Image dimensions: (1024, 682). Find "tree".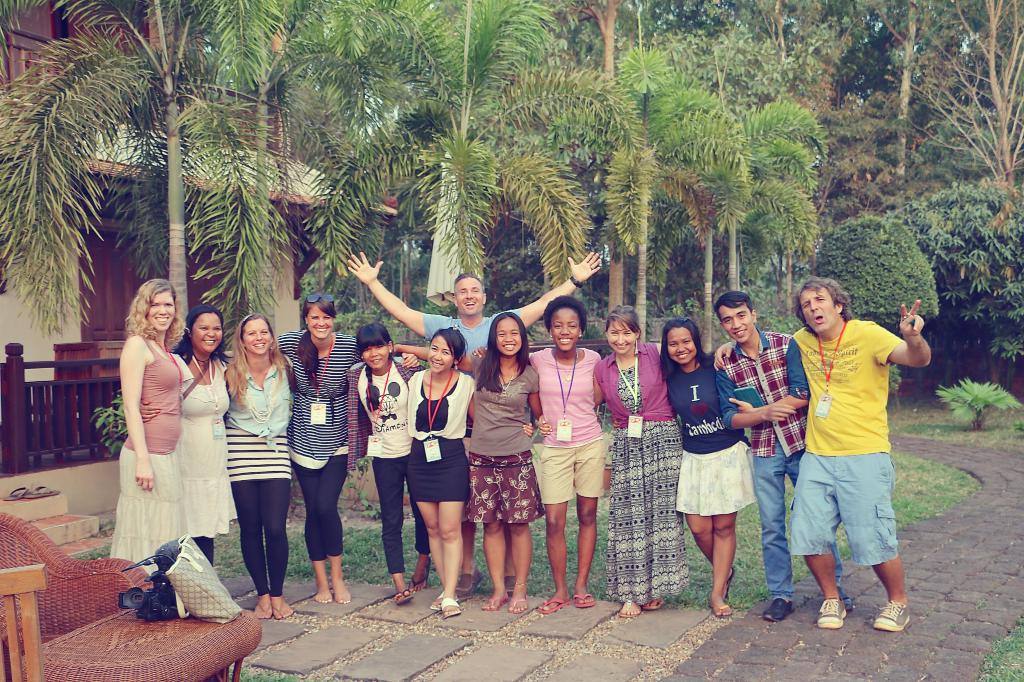
(0, 8, 222, 375).
